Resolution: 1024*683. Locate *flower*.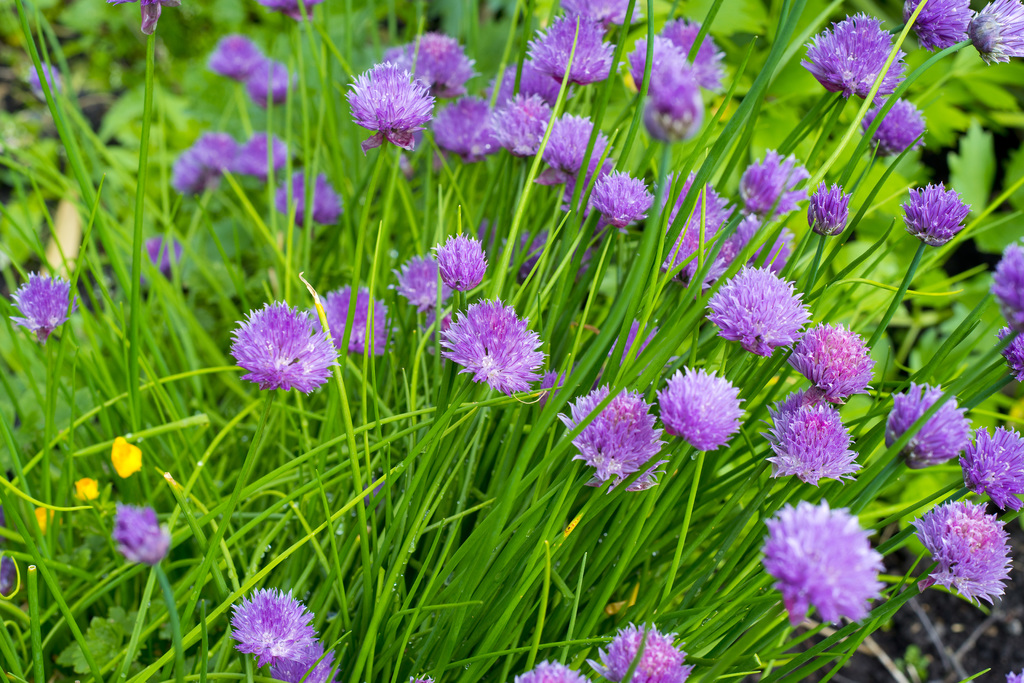
locate(538, 105, 609, 191).
